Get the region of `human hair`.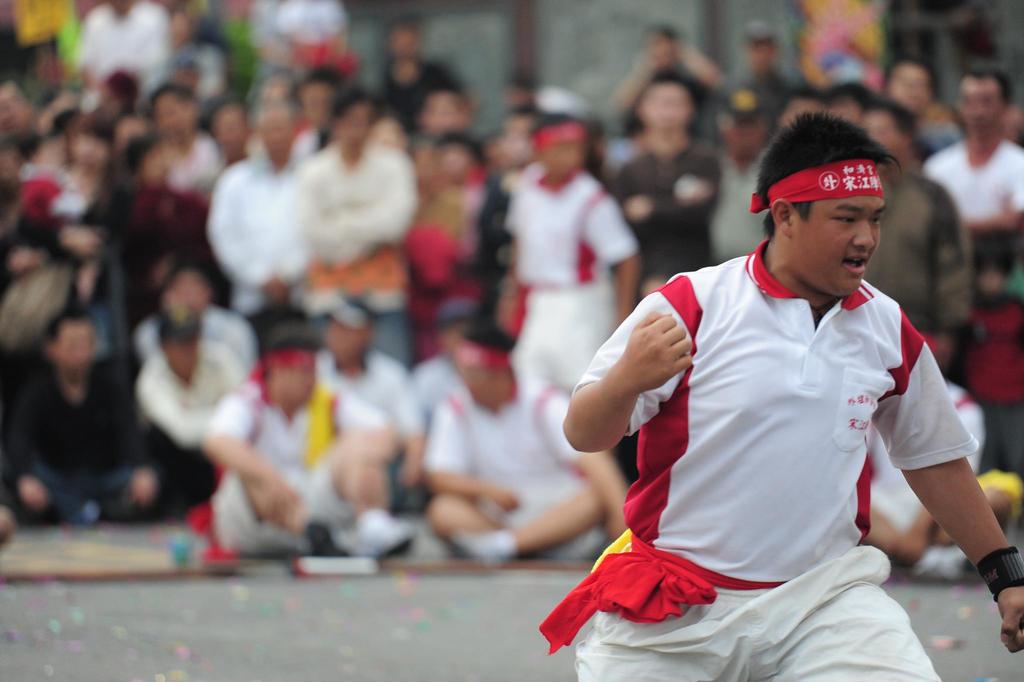
(x1=756, y1=121, x2=903, y2=269).
